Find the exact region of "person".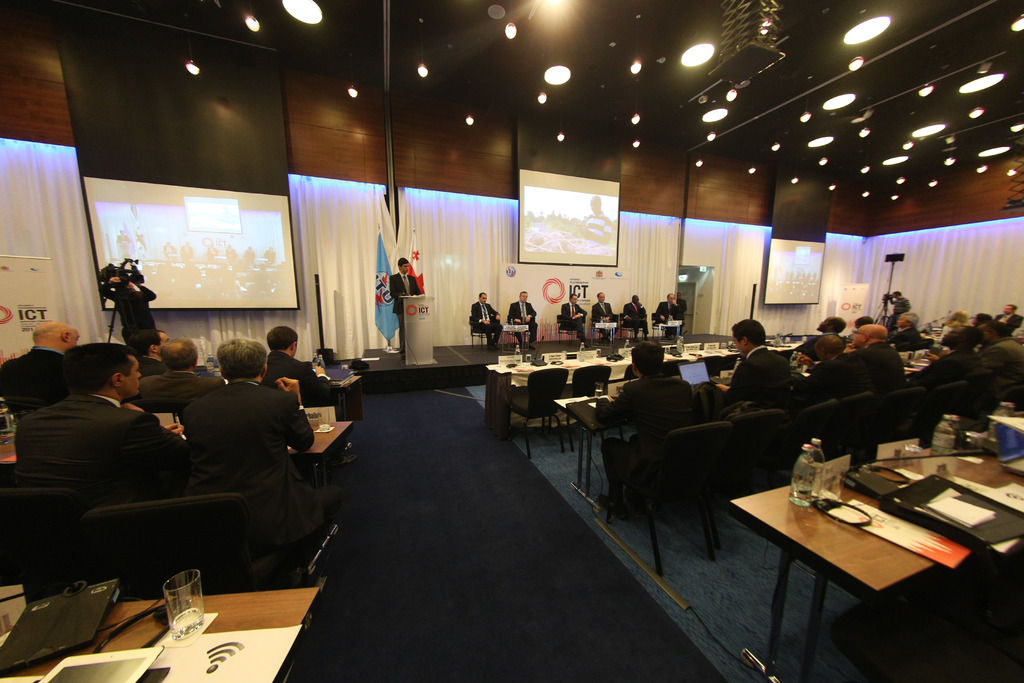
Exact region: BBox(259, 329, 330, 404).
